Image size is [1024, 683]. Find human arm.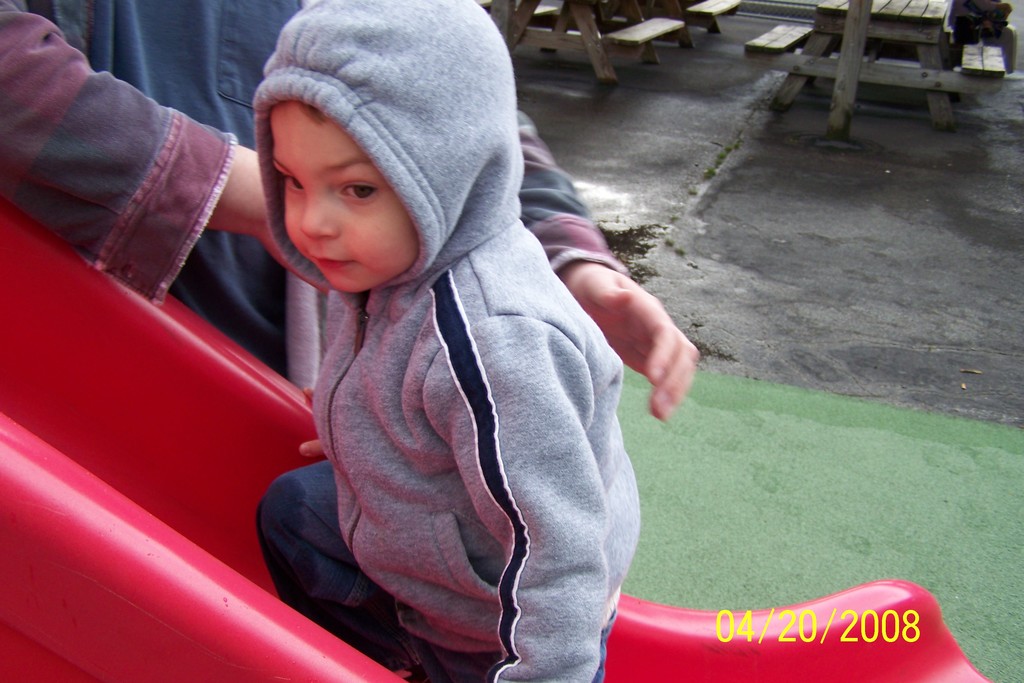
[513,108,701,418].
